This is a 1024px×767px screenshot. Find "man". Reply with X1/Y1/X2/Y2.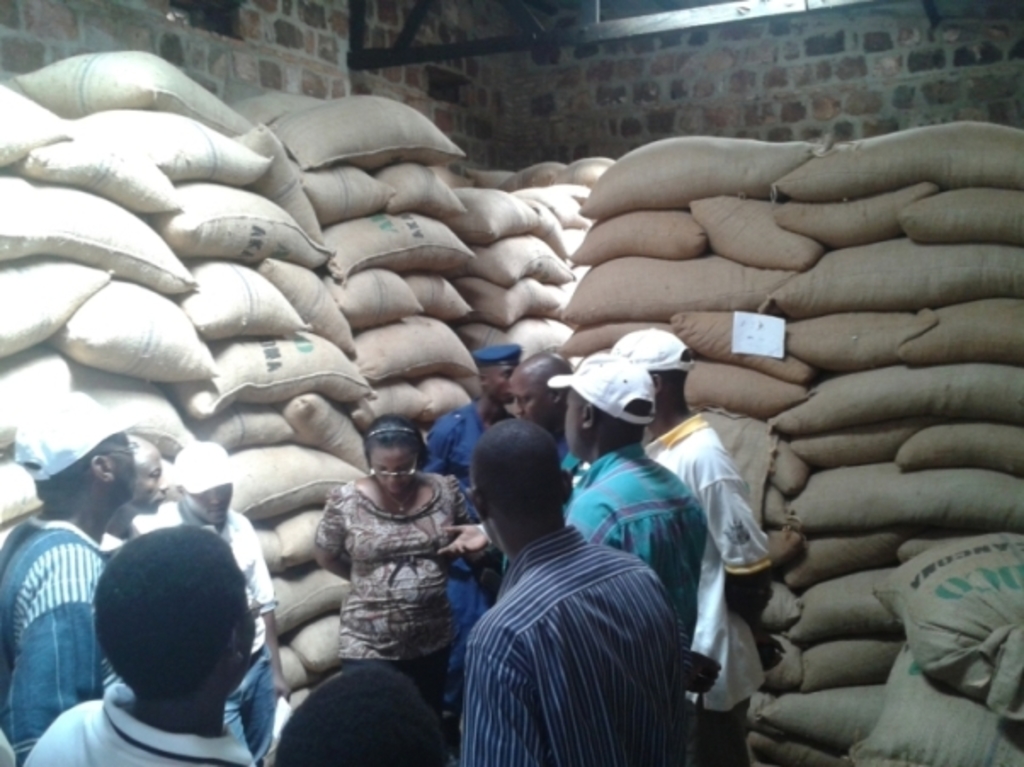
26/526/262/765.
